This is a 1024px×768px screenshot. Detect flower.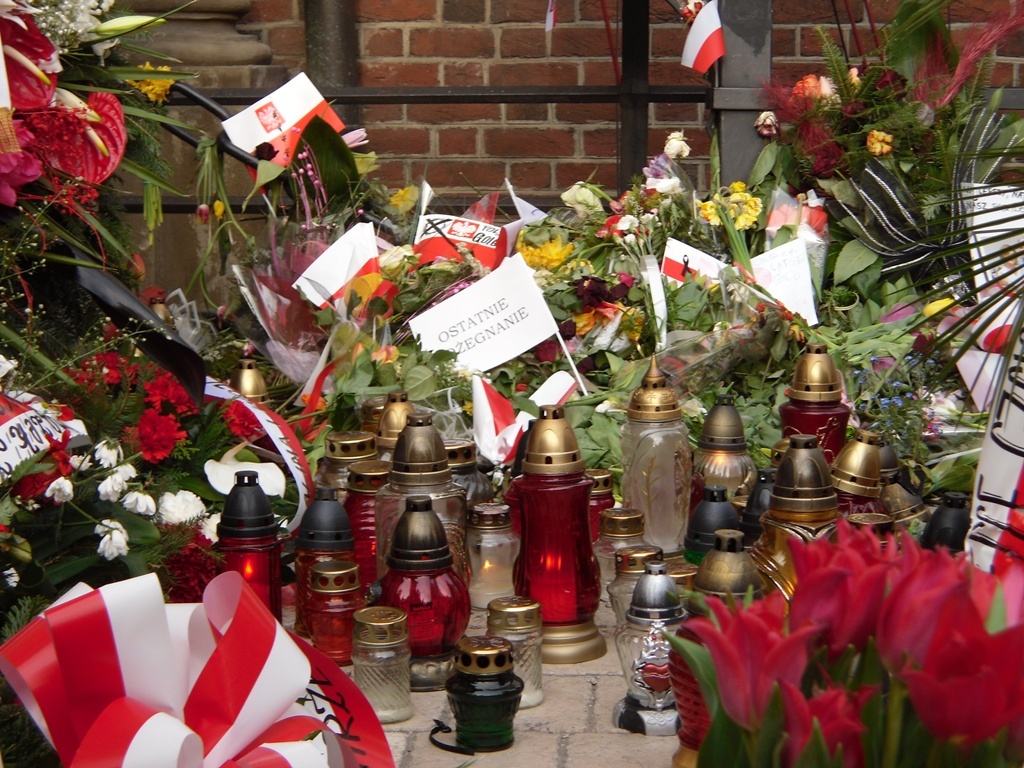
90,437,121,470.
